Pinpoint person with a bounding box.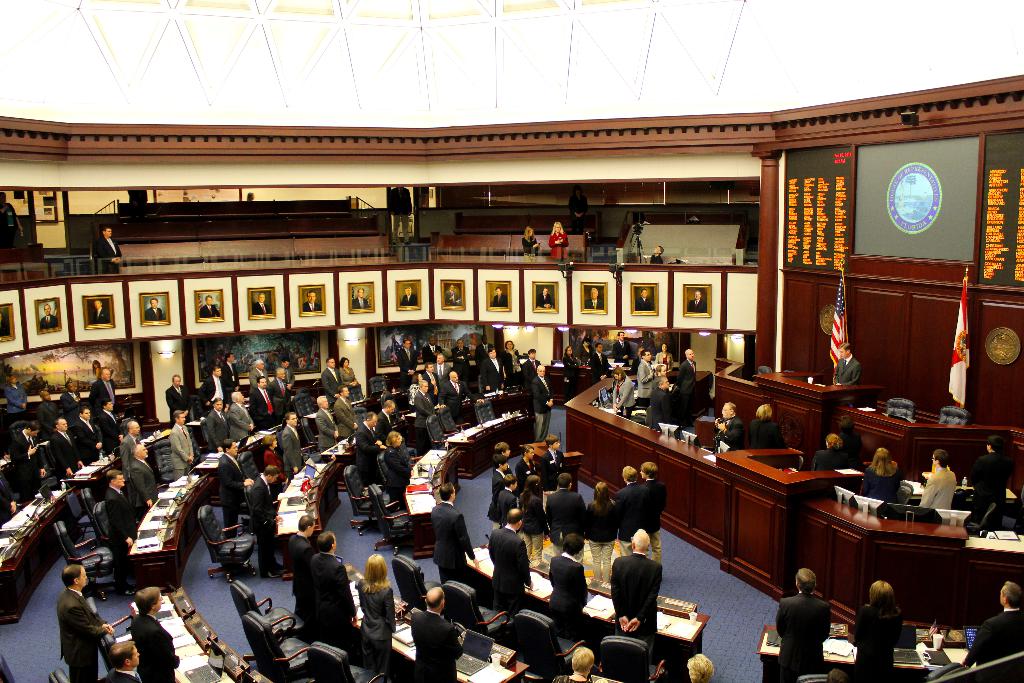
{"x1": 561, "y1": 325, "x2": 703, "y2": 429}.
